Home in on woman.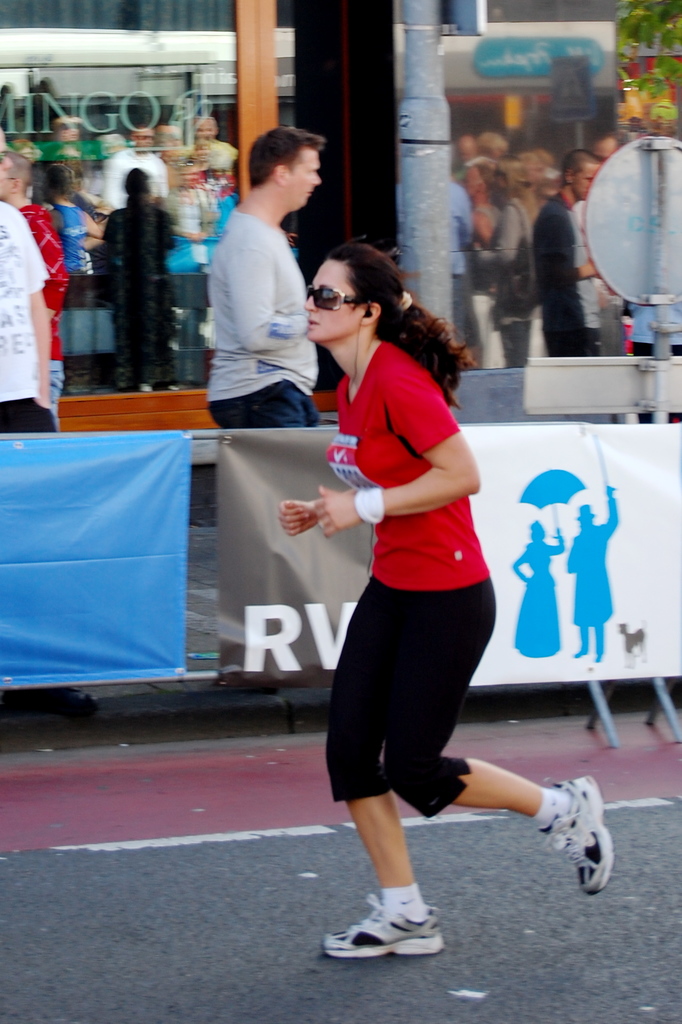
Homed in at detection(509, 511, 571, 662).
